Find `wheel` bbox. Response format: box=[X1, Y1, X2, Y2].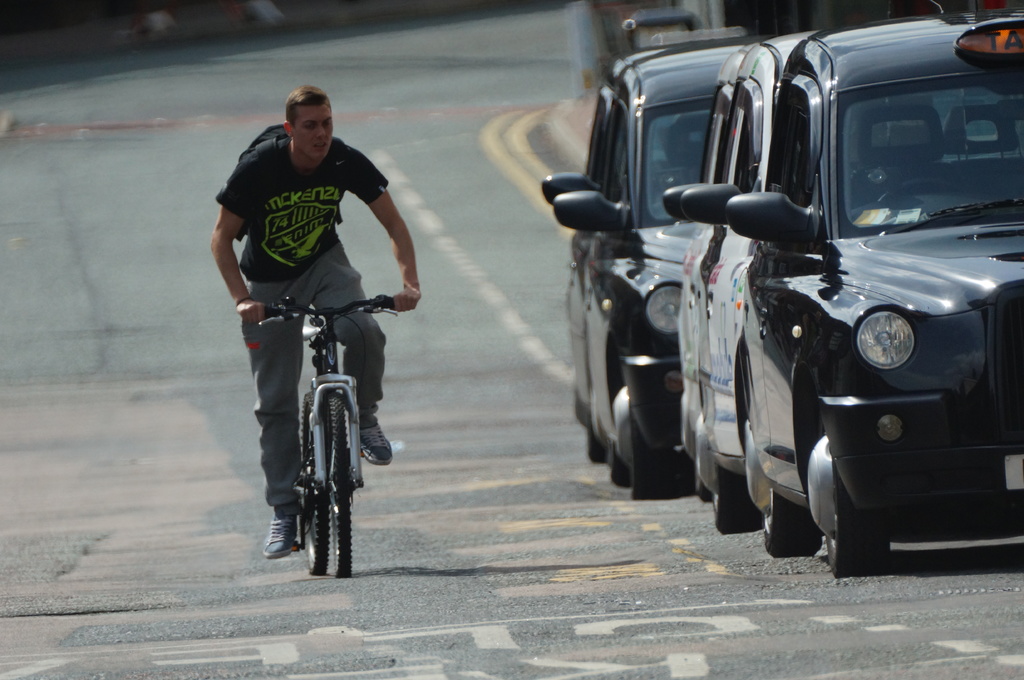
box=[303, 391, 325, 580].
